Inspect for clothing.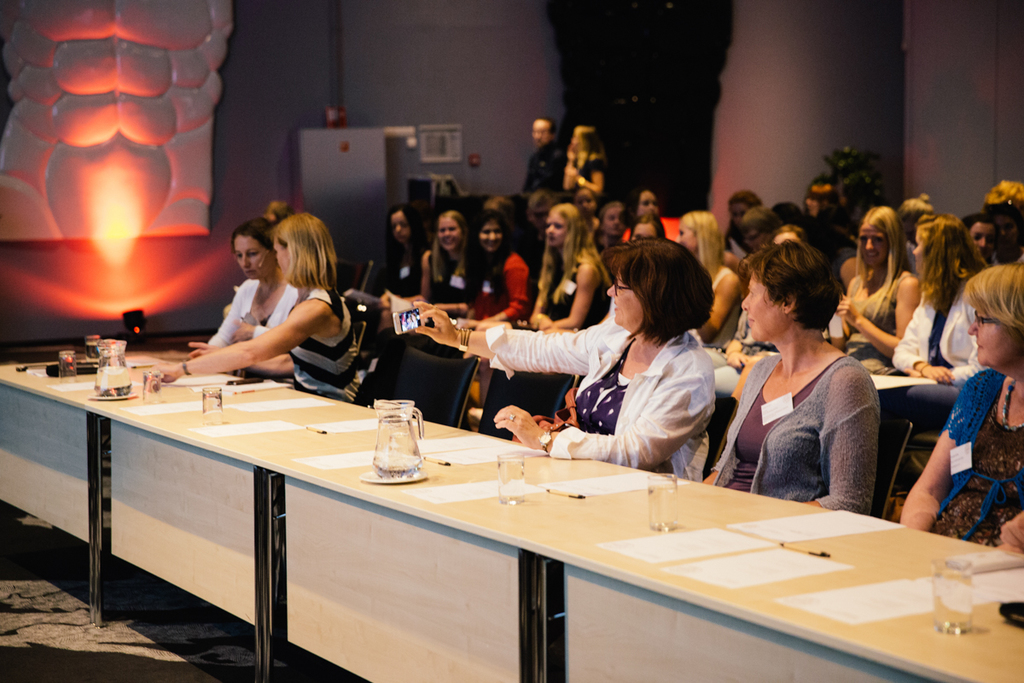
Inspection: 478,248,528,330.
